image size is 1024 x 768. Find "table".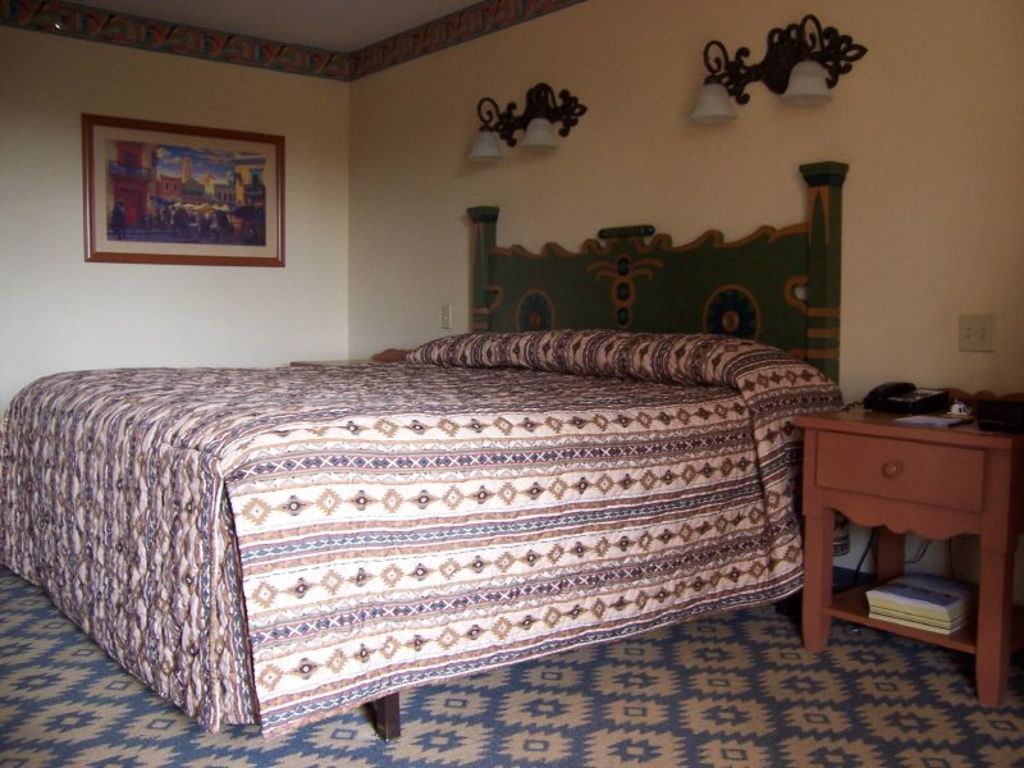
{"left": 792, "top": 398, "right": 1004, "bottom": 673}.
